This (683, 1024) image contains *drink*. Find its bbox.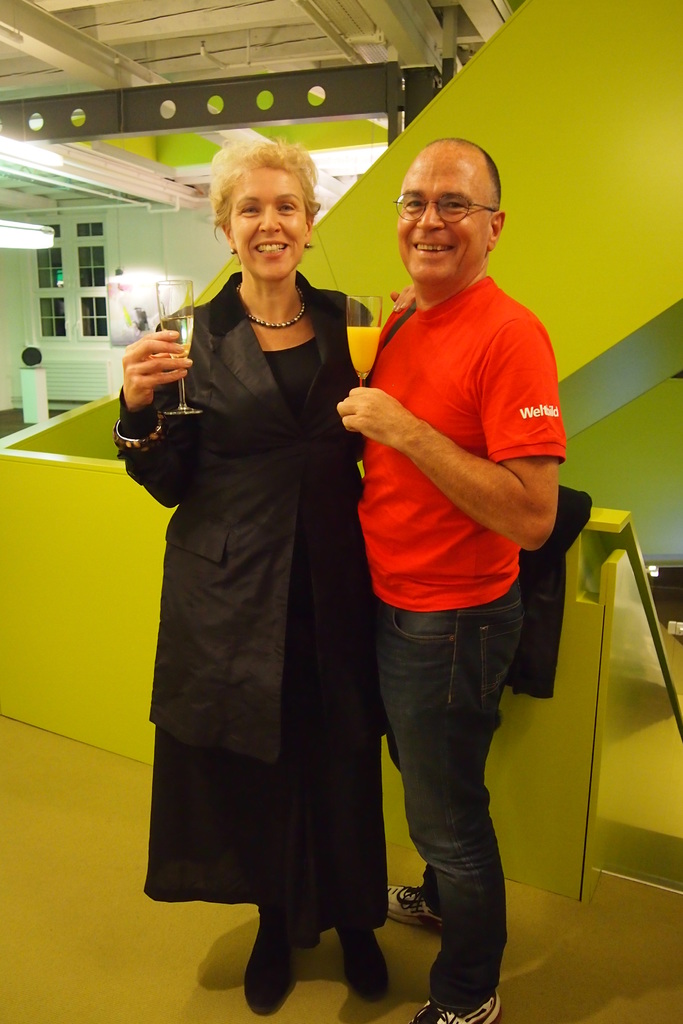
153, 314, 195, 359.
